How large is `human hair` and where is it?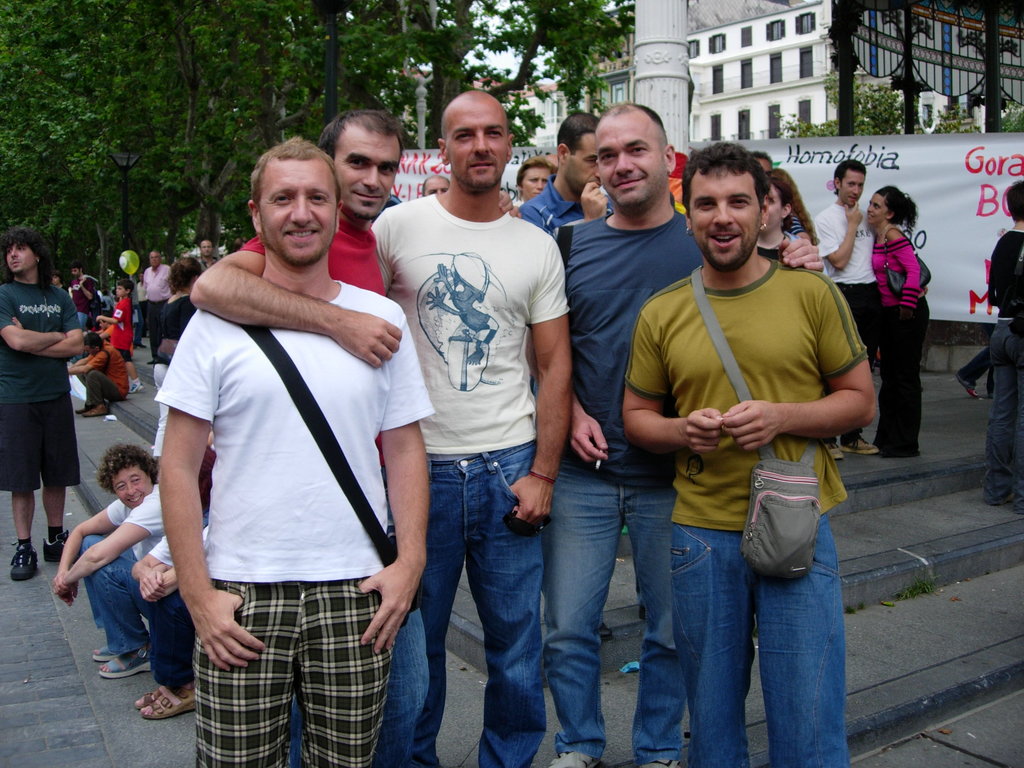
Bounding box: box=[833, 159, 867, 198].
